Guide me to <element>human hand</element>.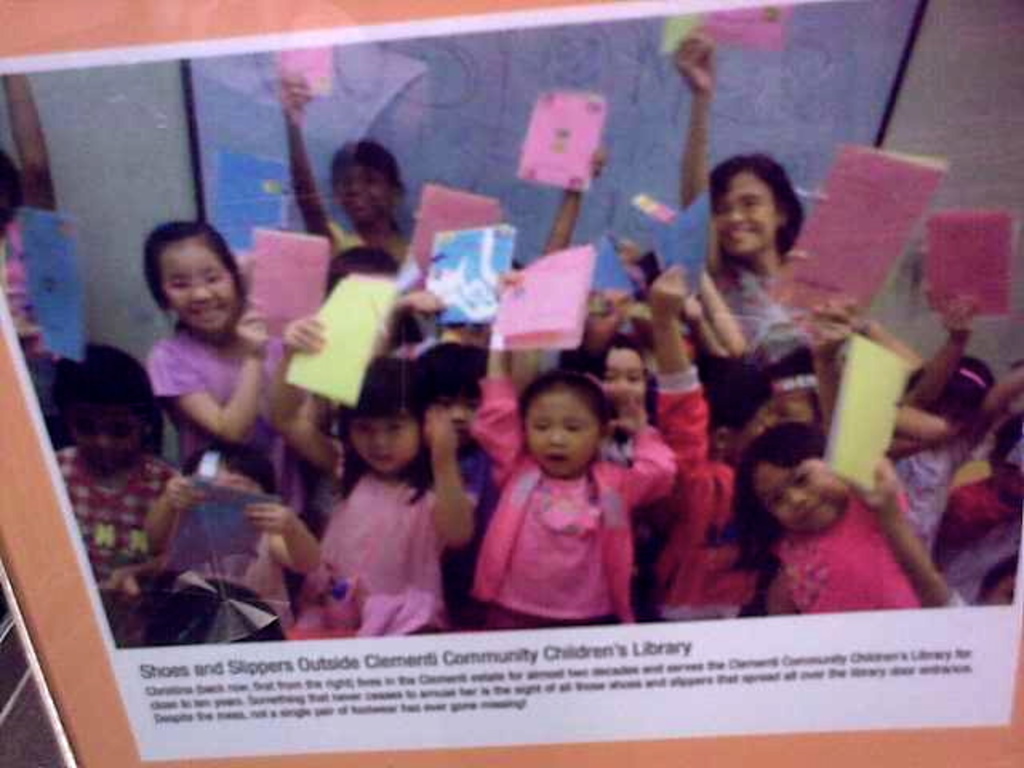
Guidance: 667 24 717 99.
